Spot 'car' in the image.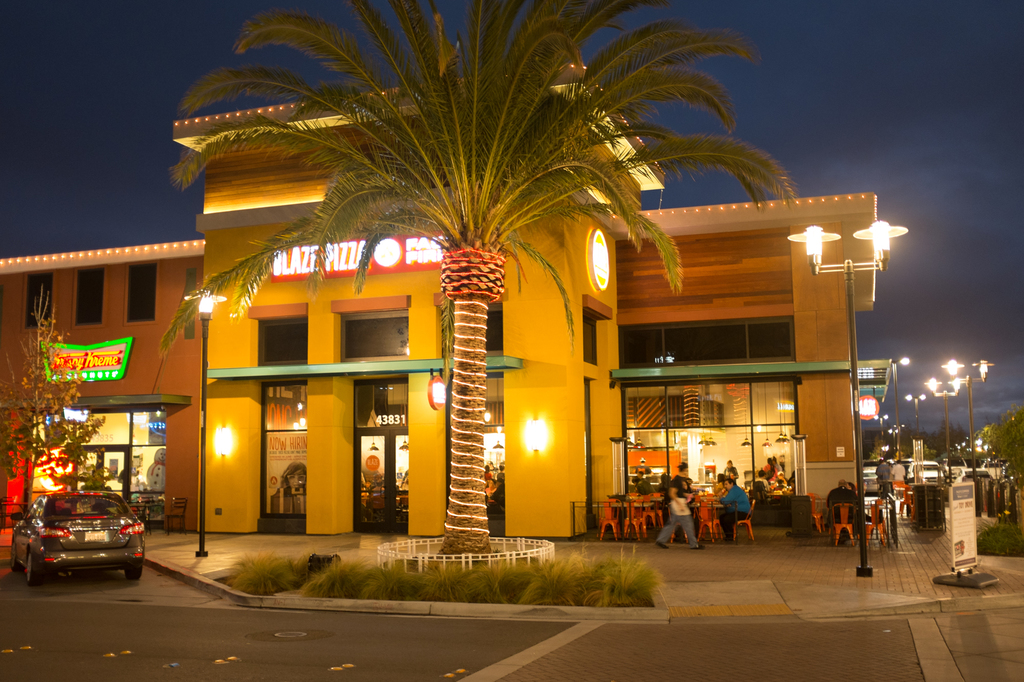
'car' found at box=[957, 466, 994, 482].
